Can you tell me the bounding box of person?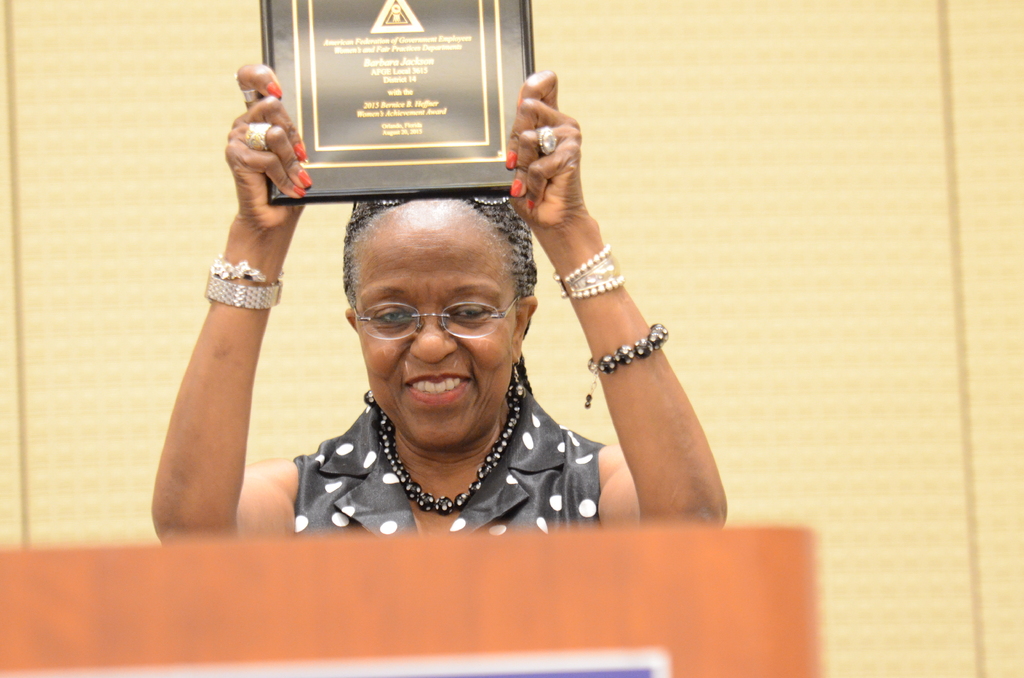
(141, 73, 742, 567).
